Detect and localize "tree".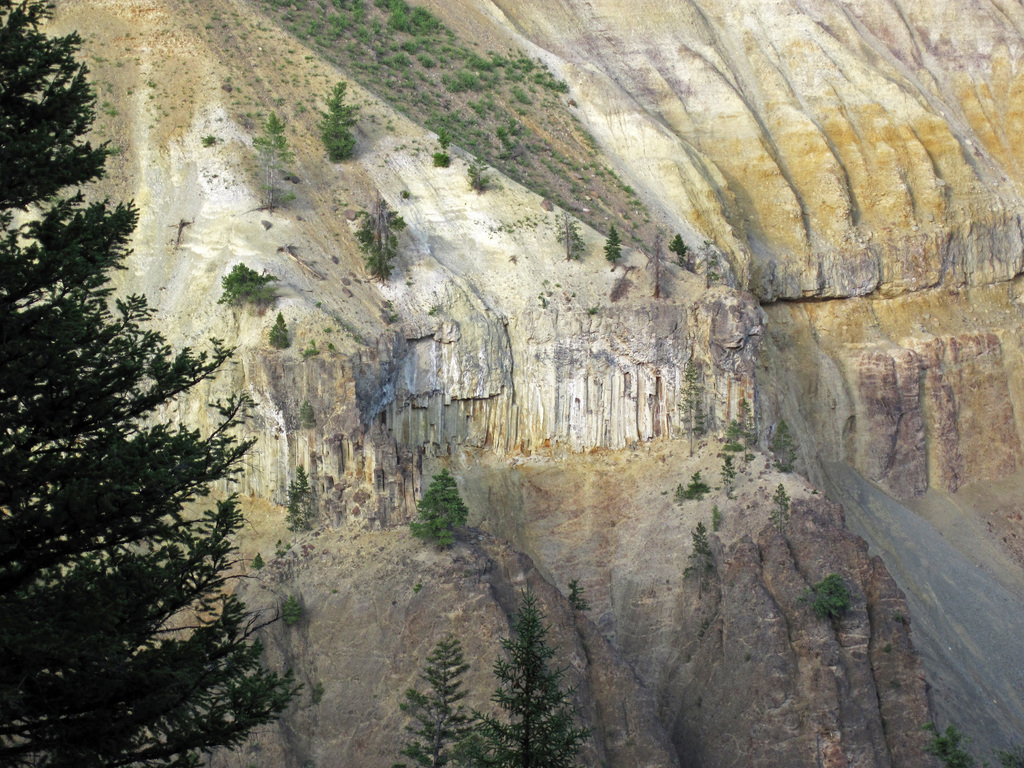
Localized at [285,463,310,543].
